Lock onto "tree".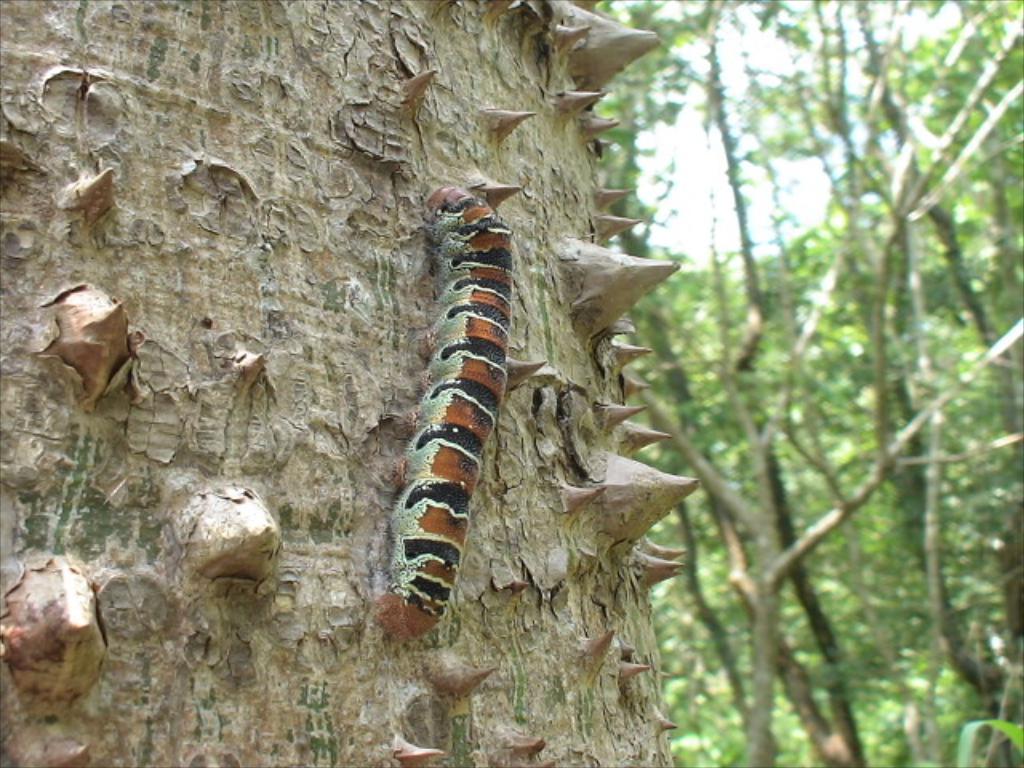
Locked: rect(0, 0, 686, 766).
